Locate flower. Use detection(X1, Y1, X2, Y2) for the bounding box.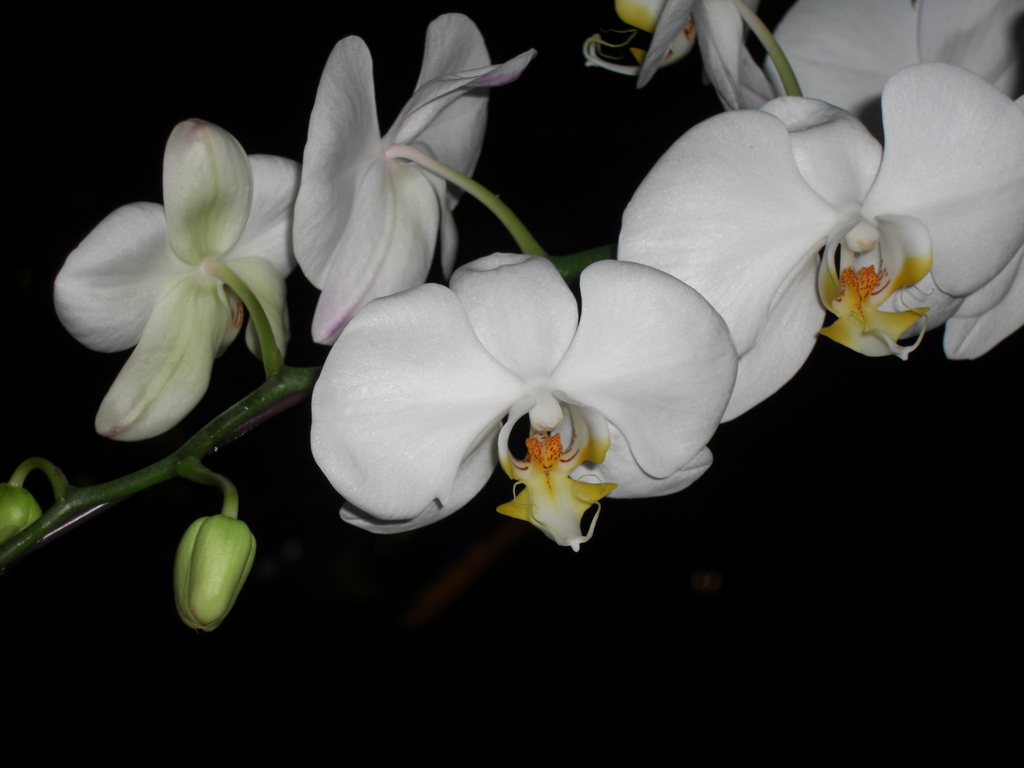
detection(288, 9, 542, 346).
